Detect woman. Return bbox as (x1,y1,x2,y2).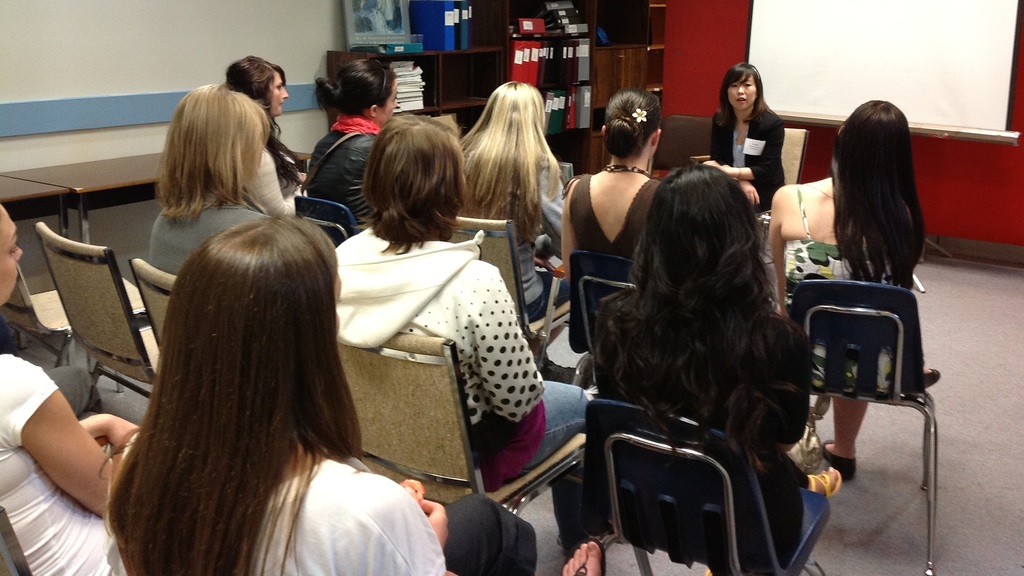
(598,163,840,575).
